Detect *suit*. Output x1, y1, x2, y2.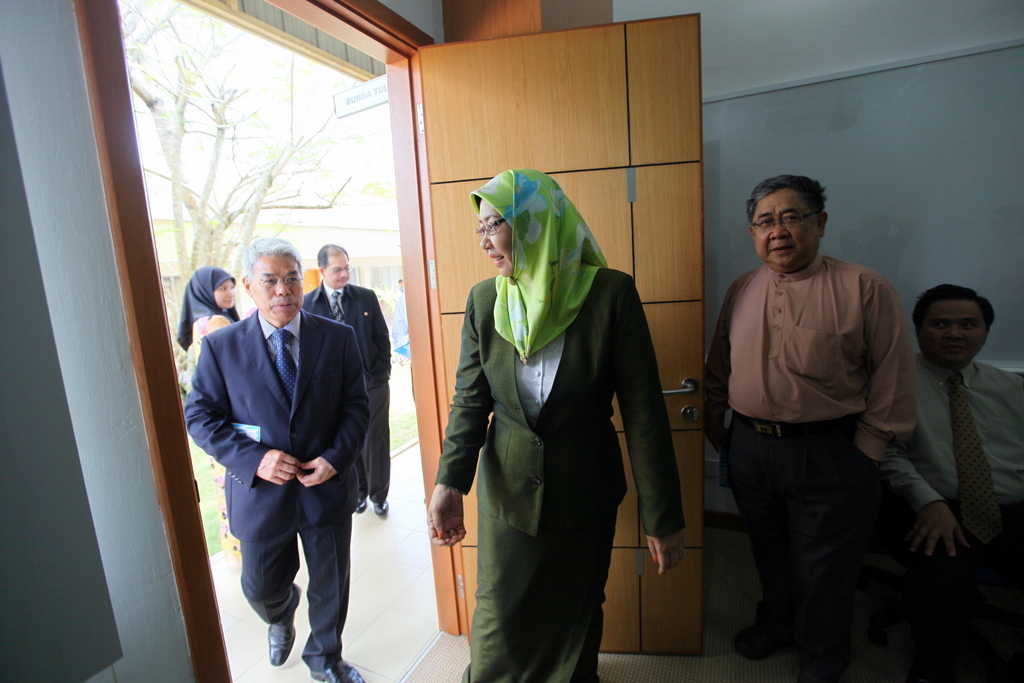
301, 280, 393, 501.
